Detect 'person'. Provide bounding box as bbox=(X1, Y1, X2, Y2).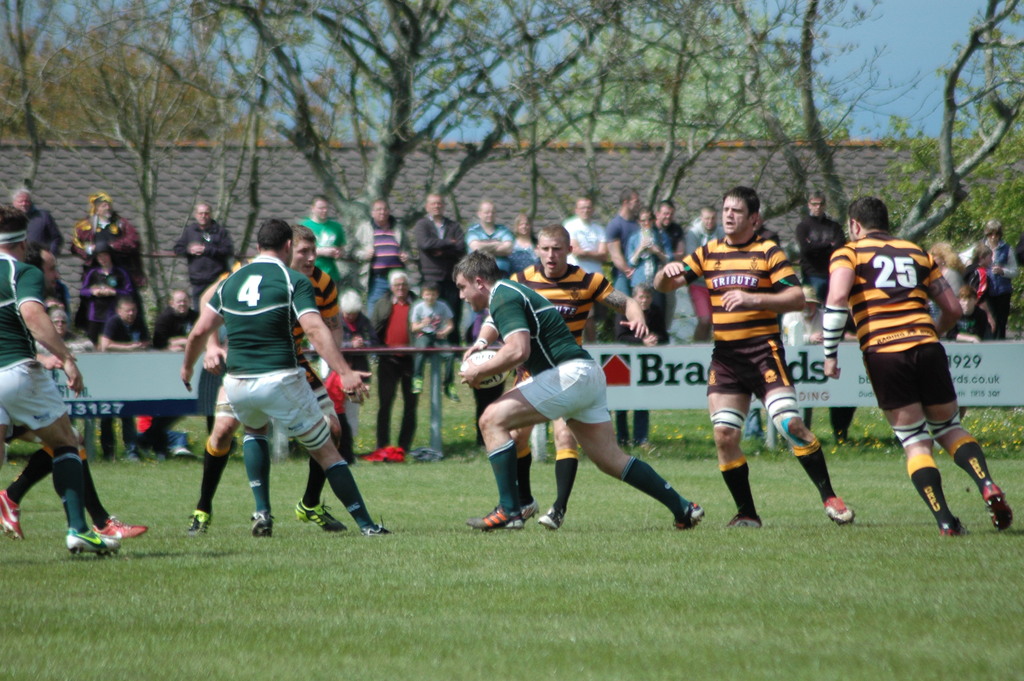
bbox=(453, 249, 710, 530).
